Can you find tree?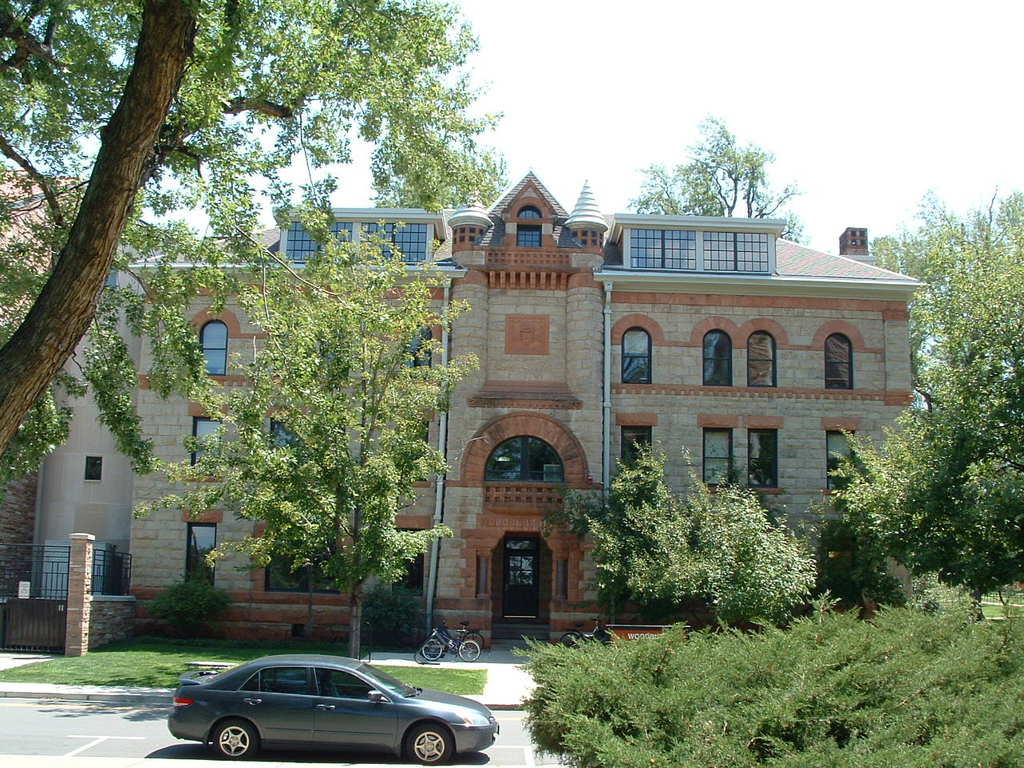
Yes, bounding box: box=[131, 218, 479, 666].
